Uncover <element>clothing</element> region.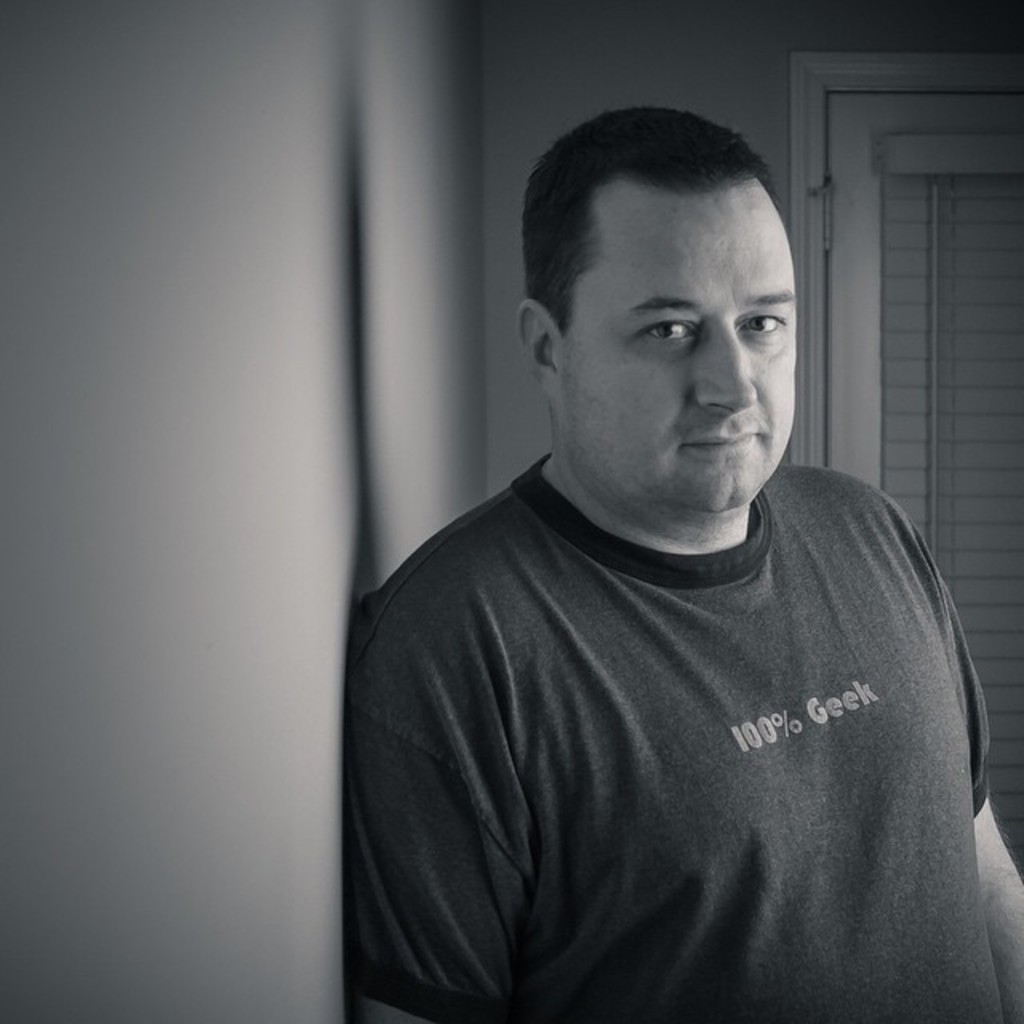
Uncovered: detection(325, 470, 1005, 1022).
